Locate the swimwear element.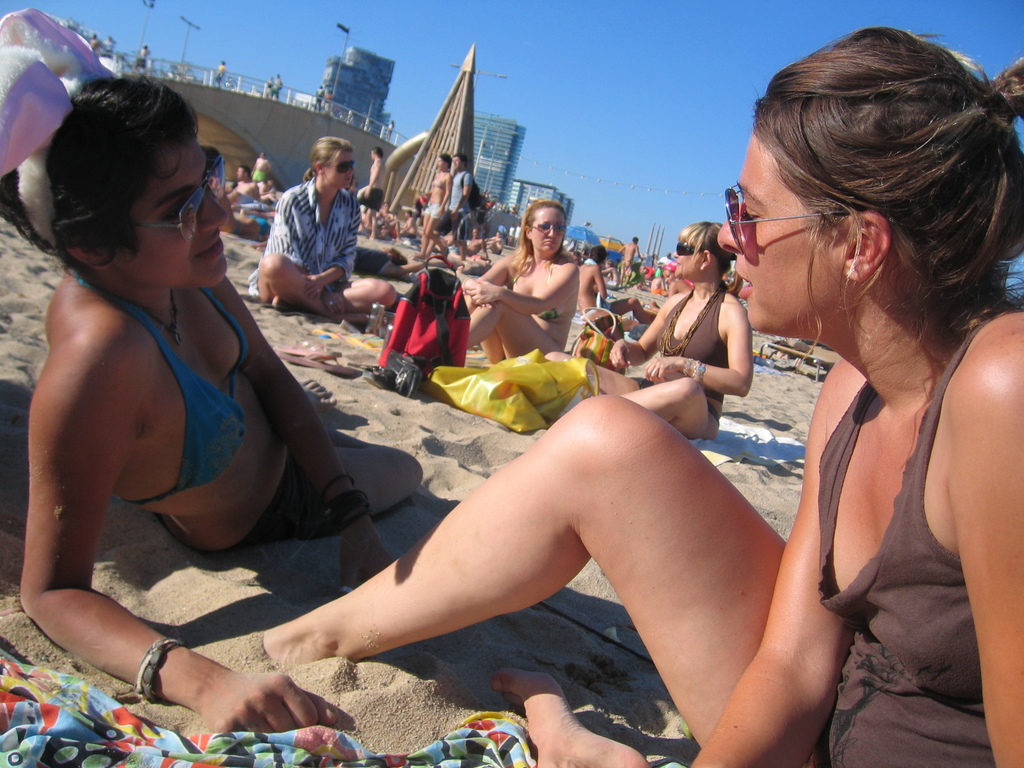
Element bbox: [x1=653, y1=286, x2=730, y2=363].
